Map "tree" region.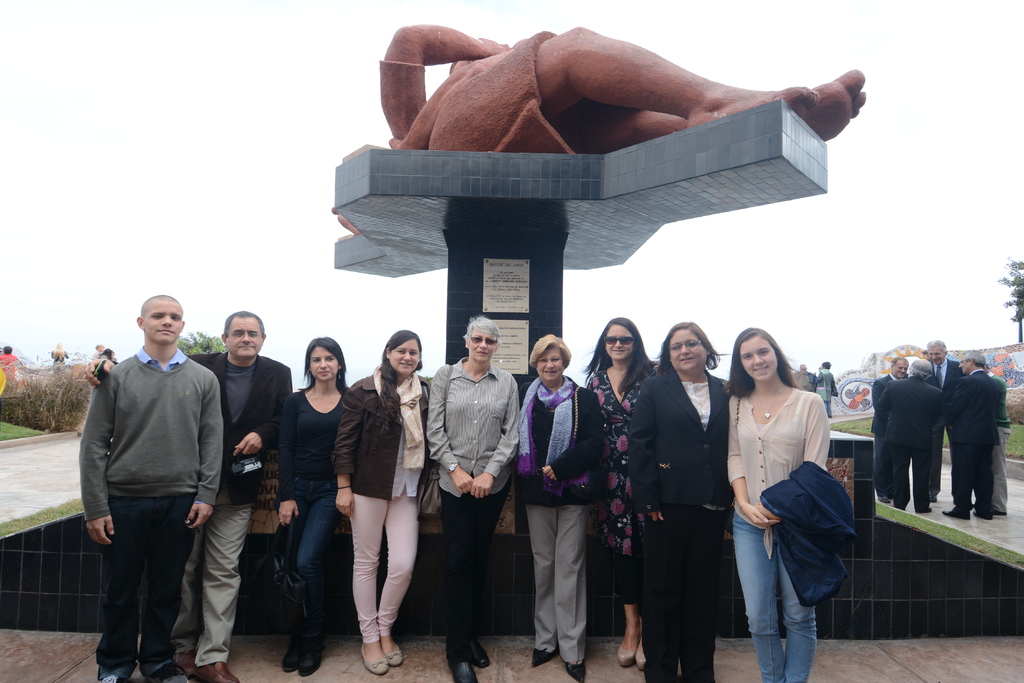
Mapped to [x1=172, y1=331, x2=225, y2=358].
